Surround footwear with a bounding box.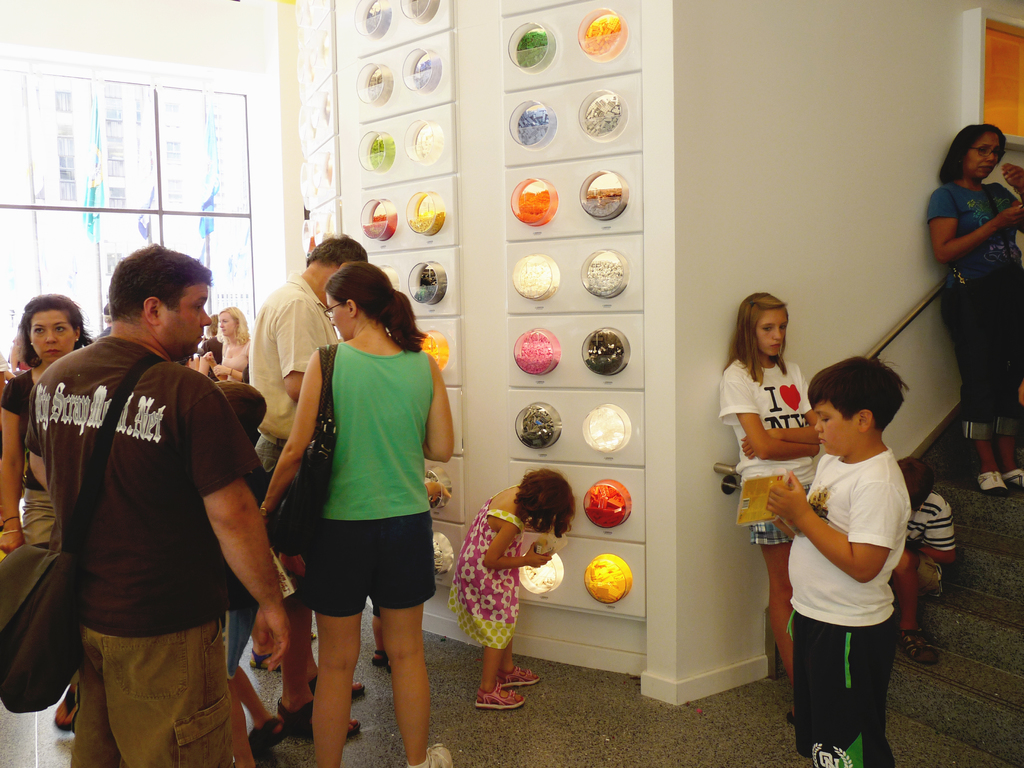
{"left": 372, "top": 650, "right": 391, "bottom": 672}.
